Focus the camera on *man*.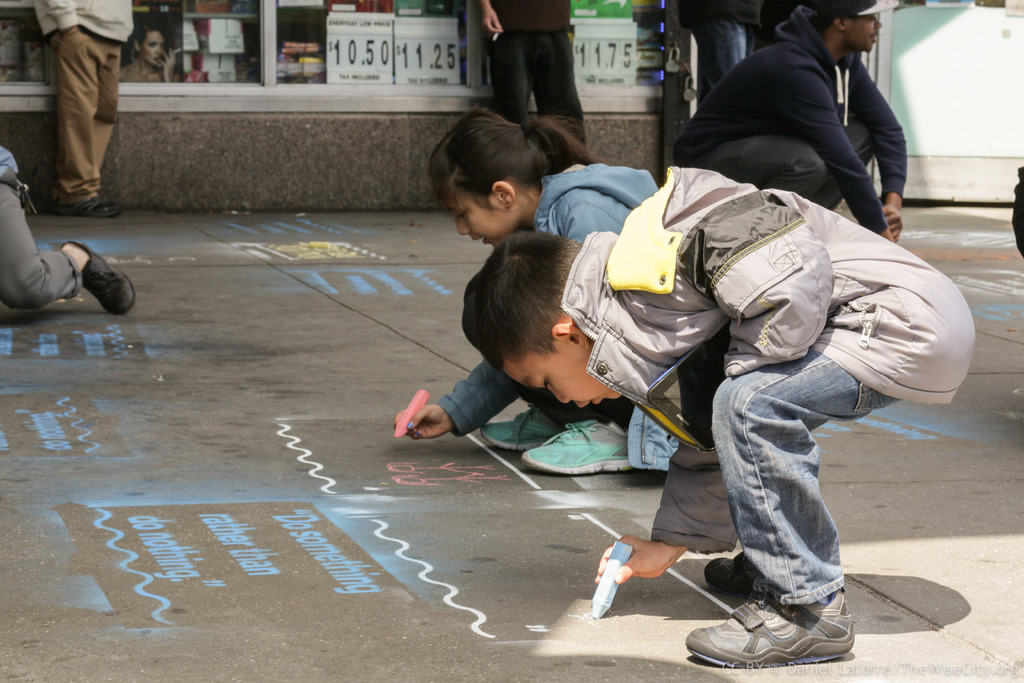
Focus region: x1=0 y1=145 x2=133 y2=317.
